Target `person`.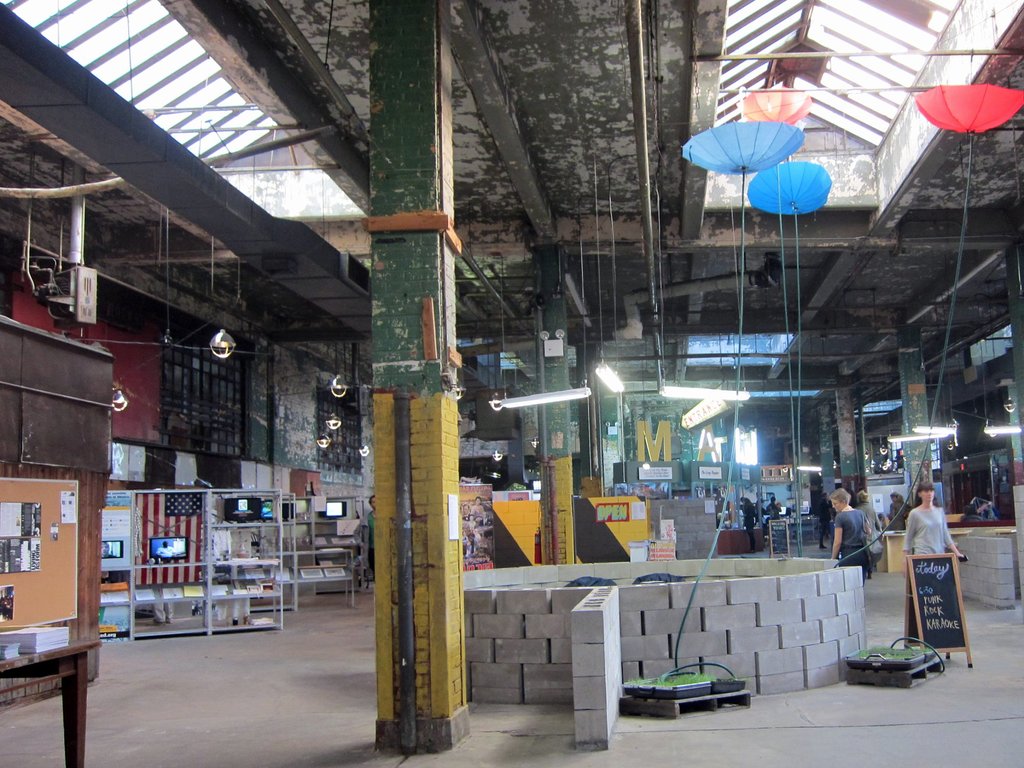
Target region: region(765, 495, 781, 521).
